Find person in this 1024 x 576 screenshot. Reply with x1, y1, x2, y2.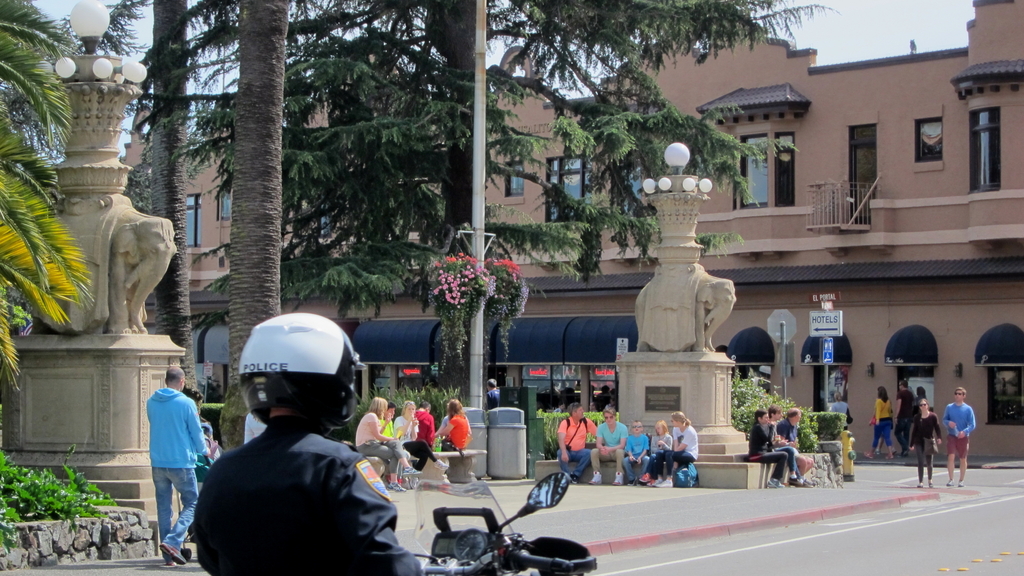
906, 384, 932, 456.
